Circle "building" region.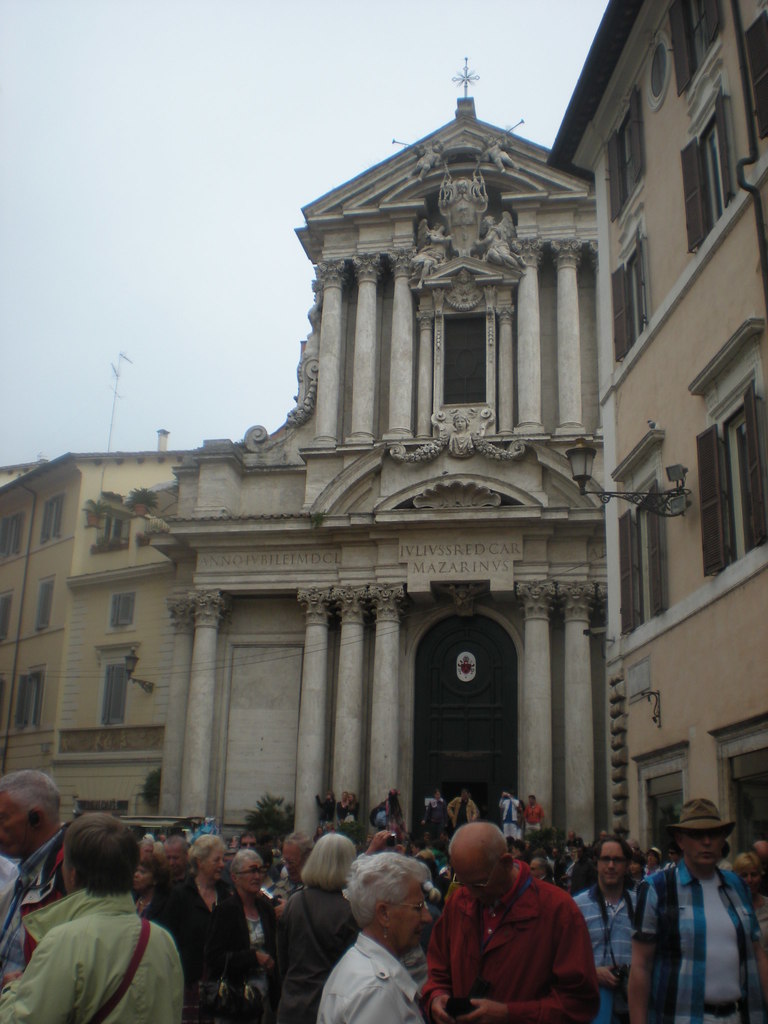
Region: l=0, t=424, r=172, b=819.
